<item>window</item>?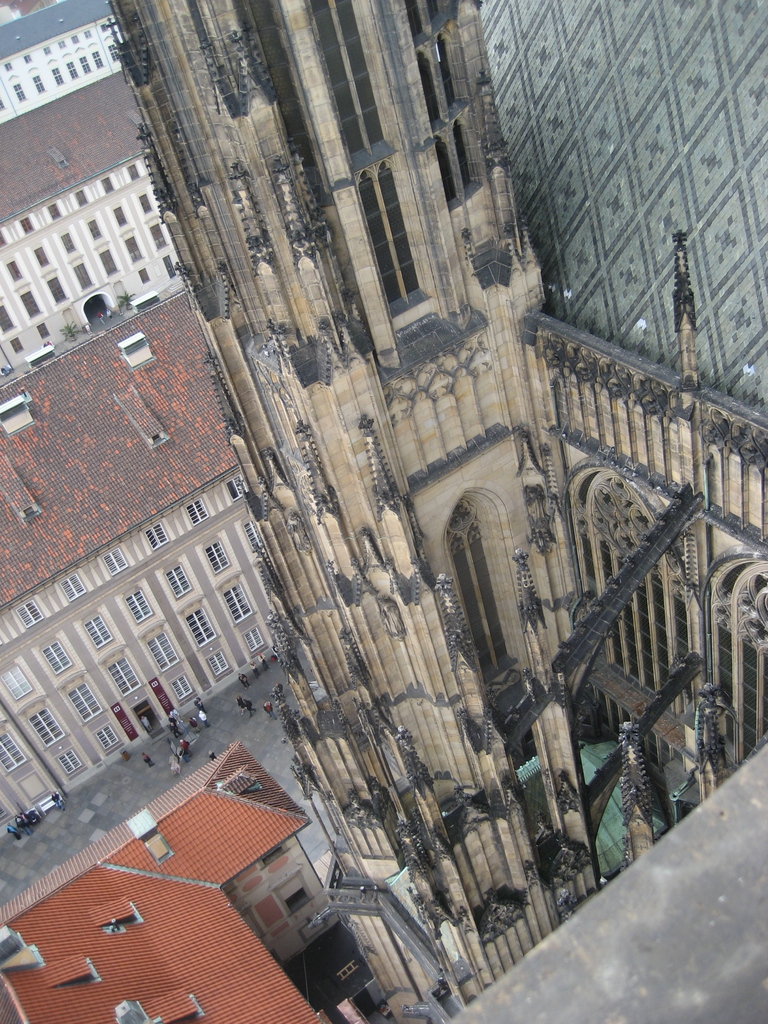
bbox=[218, 582, 251, 620]
